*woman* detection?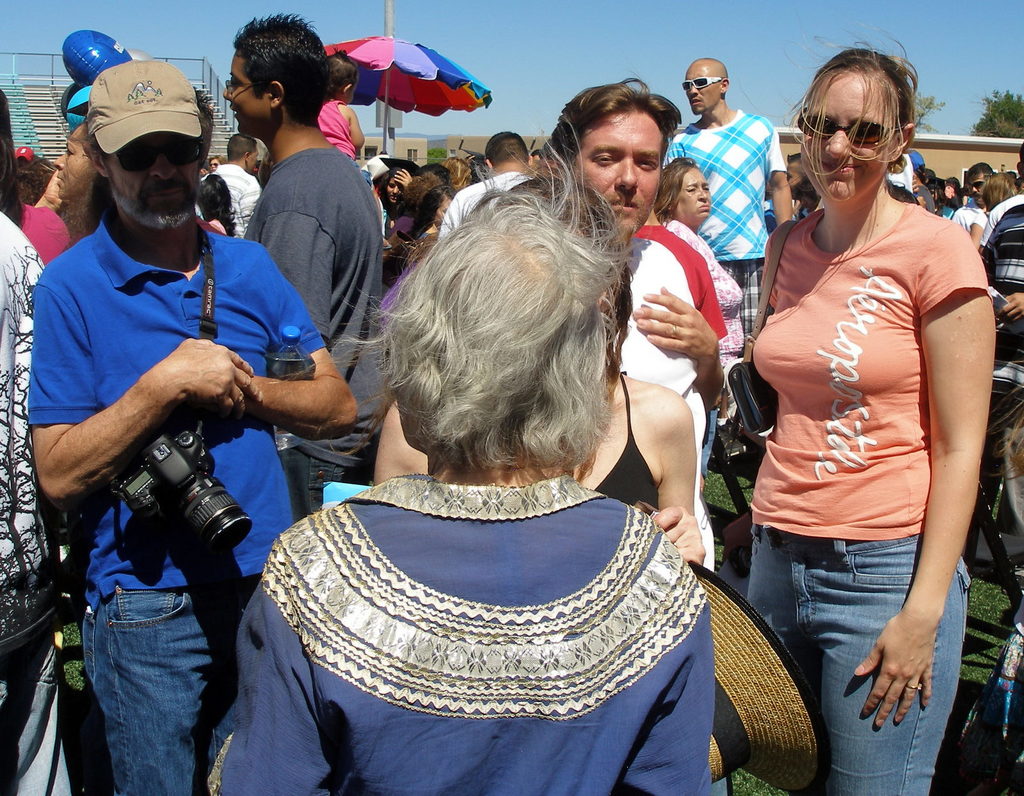
select_region(39, 128, 98, 246)
